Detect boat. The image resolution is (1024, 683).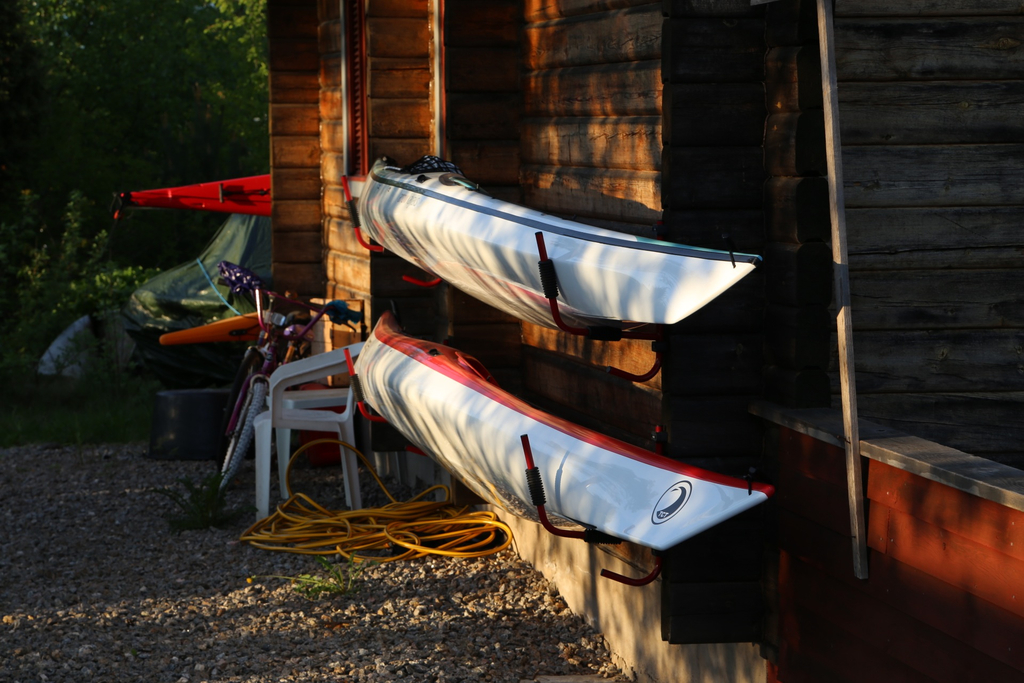
region(357, 135, 780, 416).
